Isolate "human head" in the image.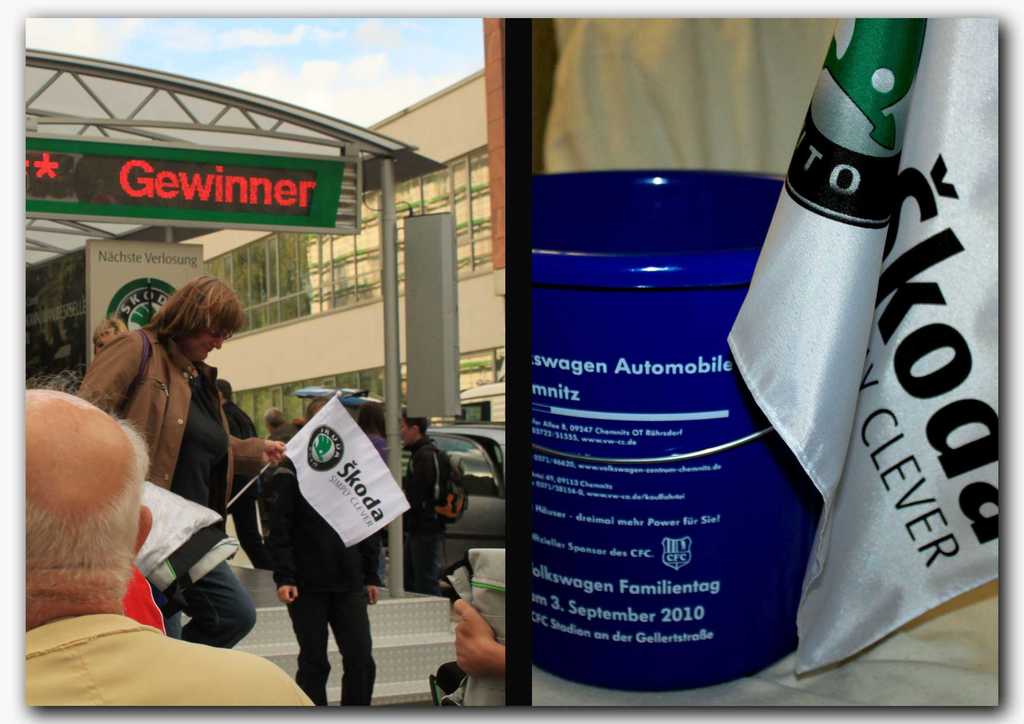
Isolated region: rect(221, 378, 231, 400).
